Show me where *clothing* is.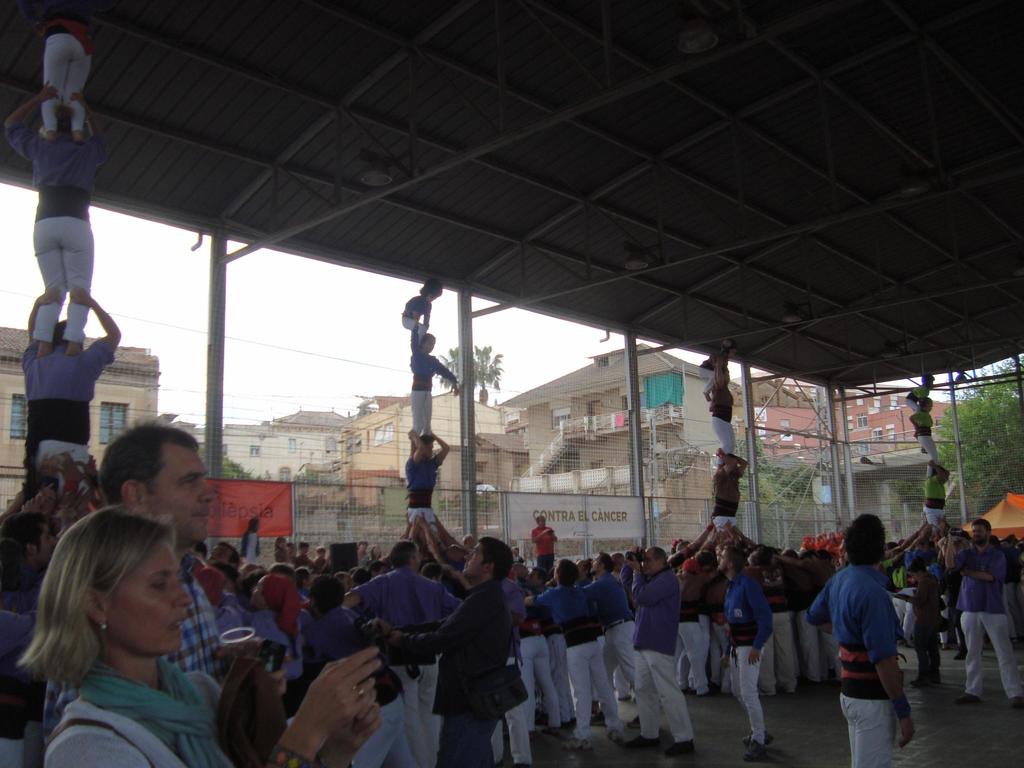
*clothing* is at <region>406, 452, 444, 519</region>.
